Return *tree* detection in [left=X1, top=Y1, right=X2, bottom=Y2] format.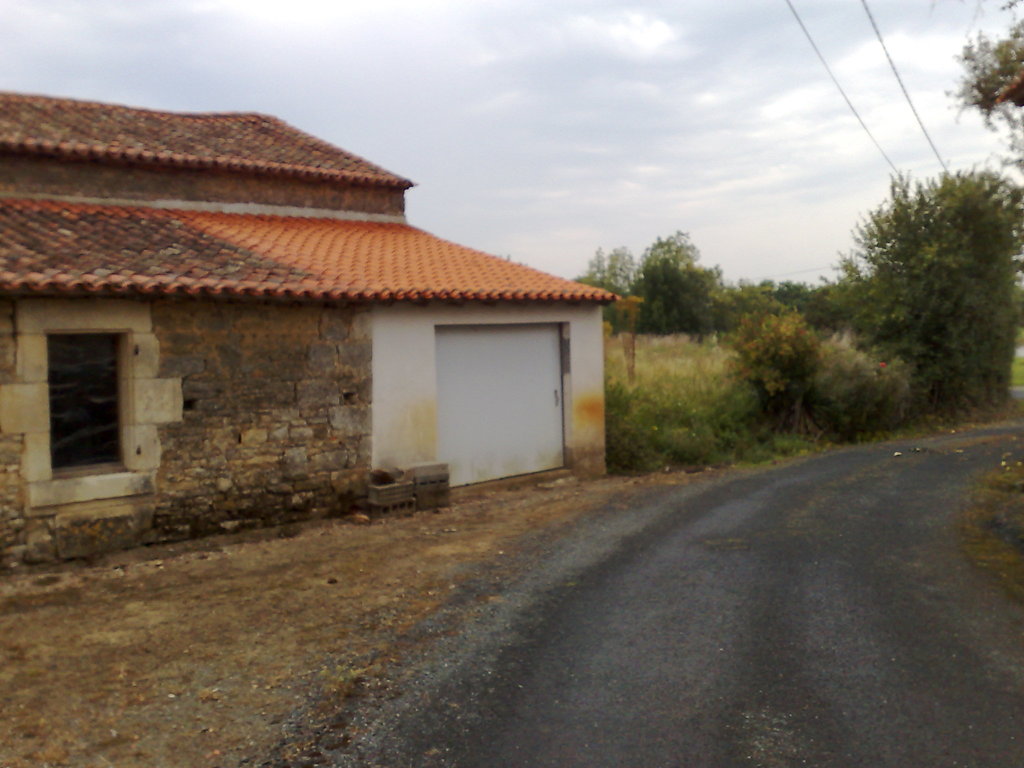
[left=839, top=129, right=1013, bottom=433].
